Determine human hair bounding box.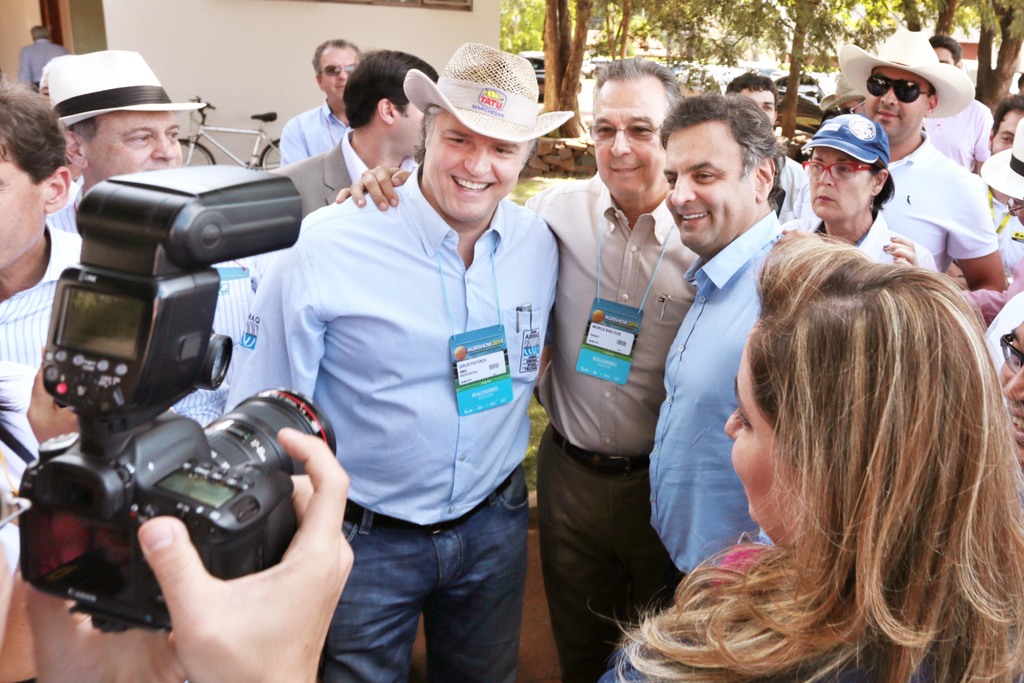
Determined: detection(996, 94, 1023, 134).
